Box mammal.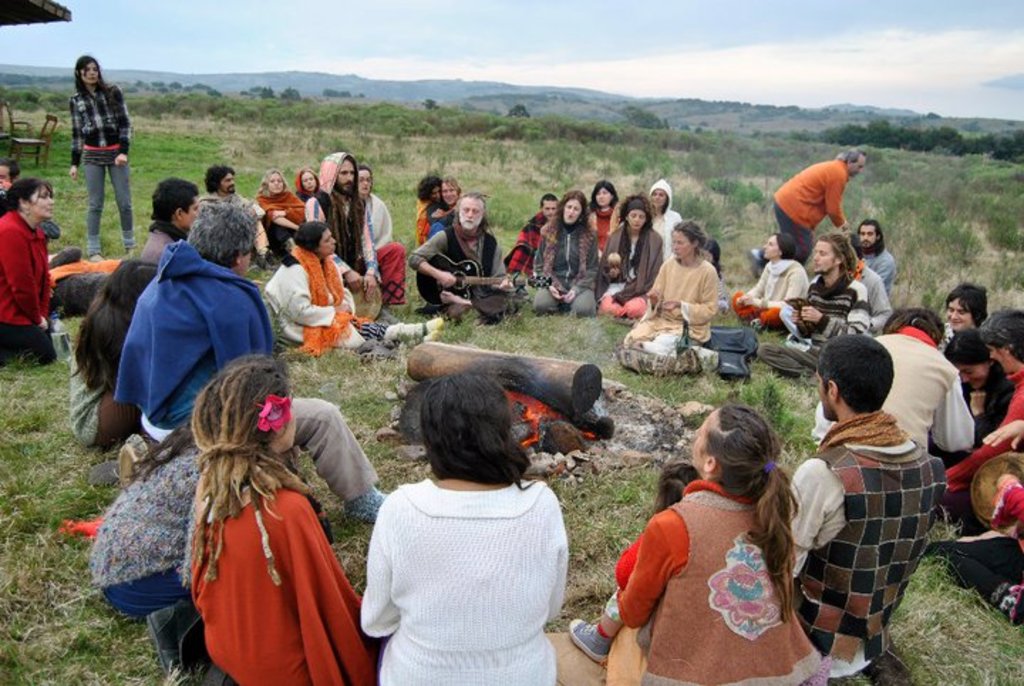
box(614, 219, 720, 347).
